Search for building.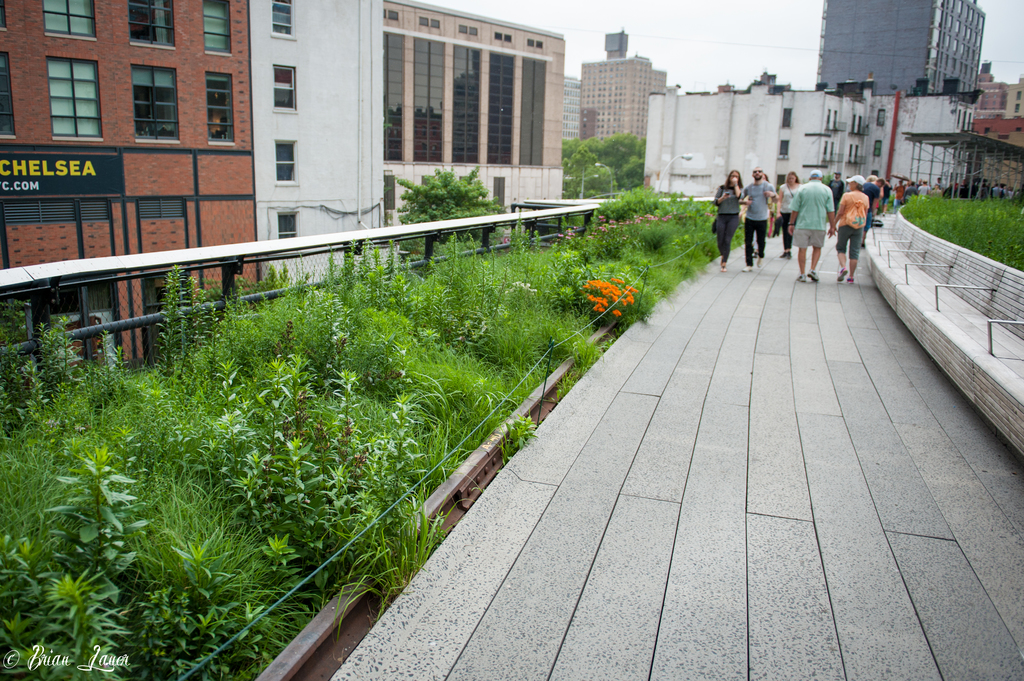
Found at (814,0,983,102).
